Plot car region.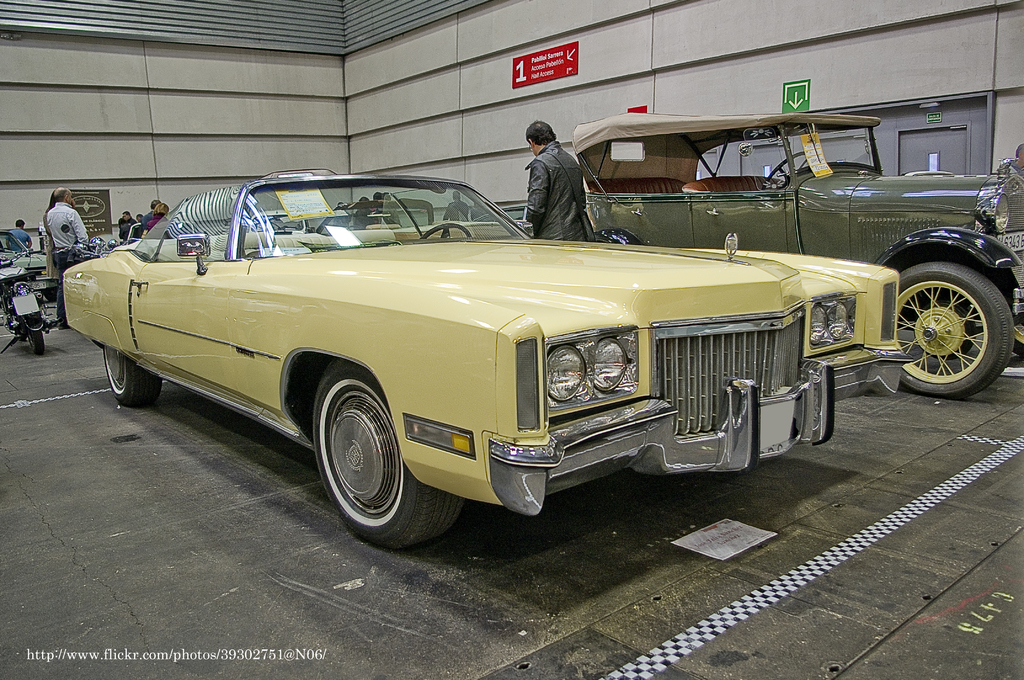
Plotted at 479 109 1023 397.
